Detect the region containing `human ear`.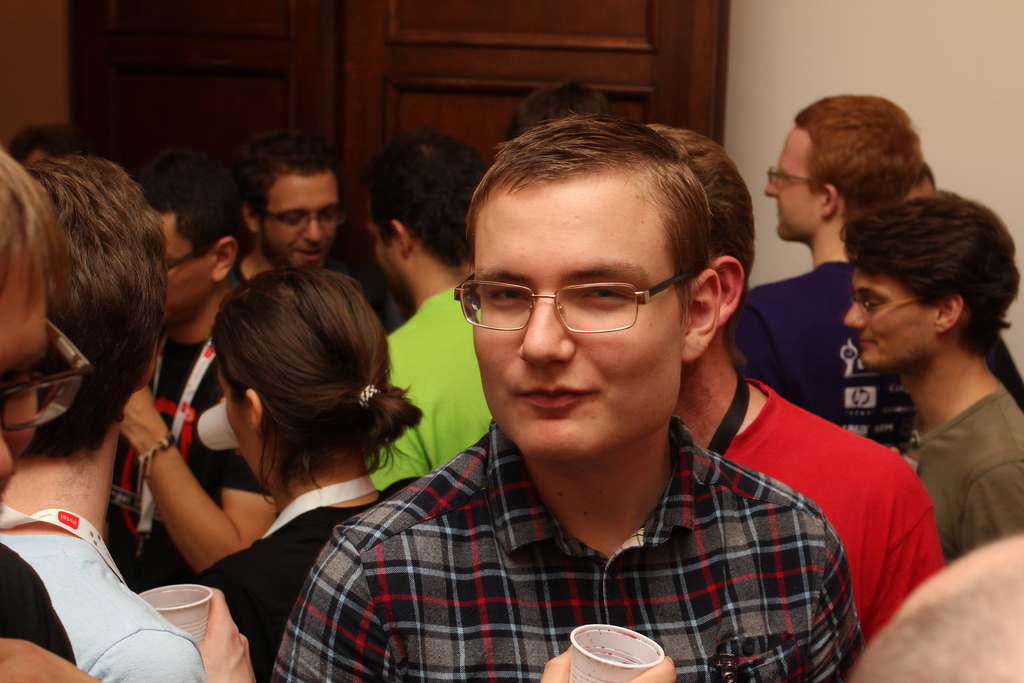
<box>714,253,745,329</box>.
